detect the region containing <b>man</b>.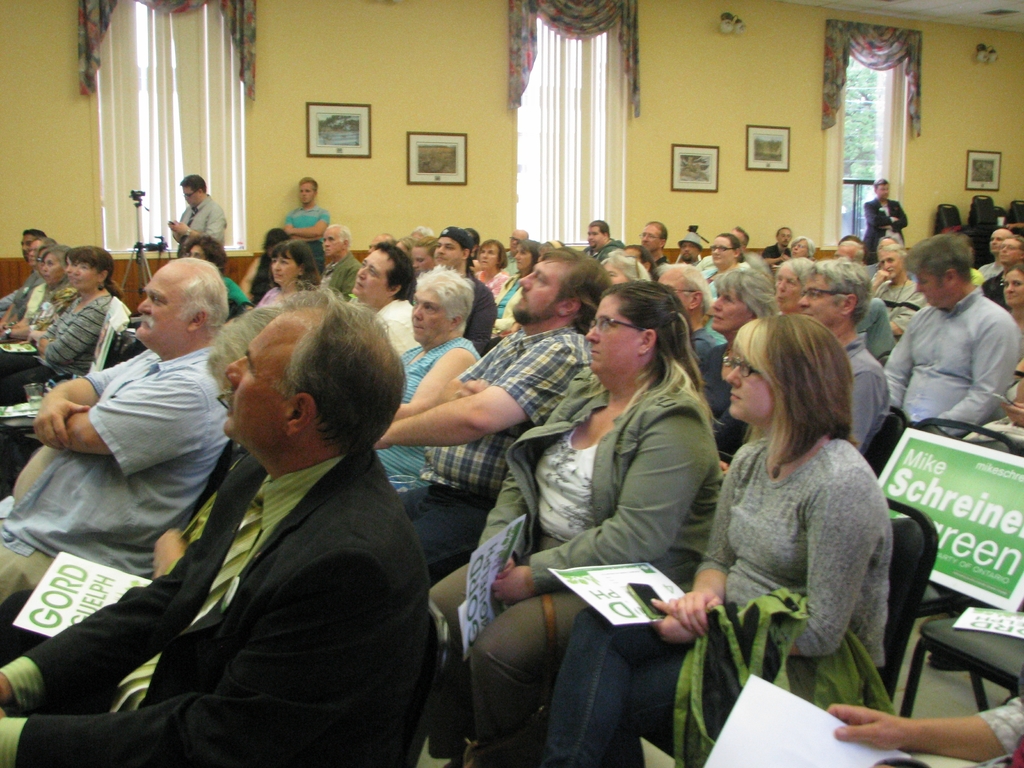
<region>376, 246, 613, 572</region>.
